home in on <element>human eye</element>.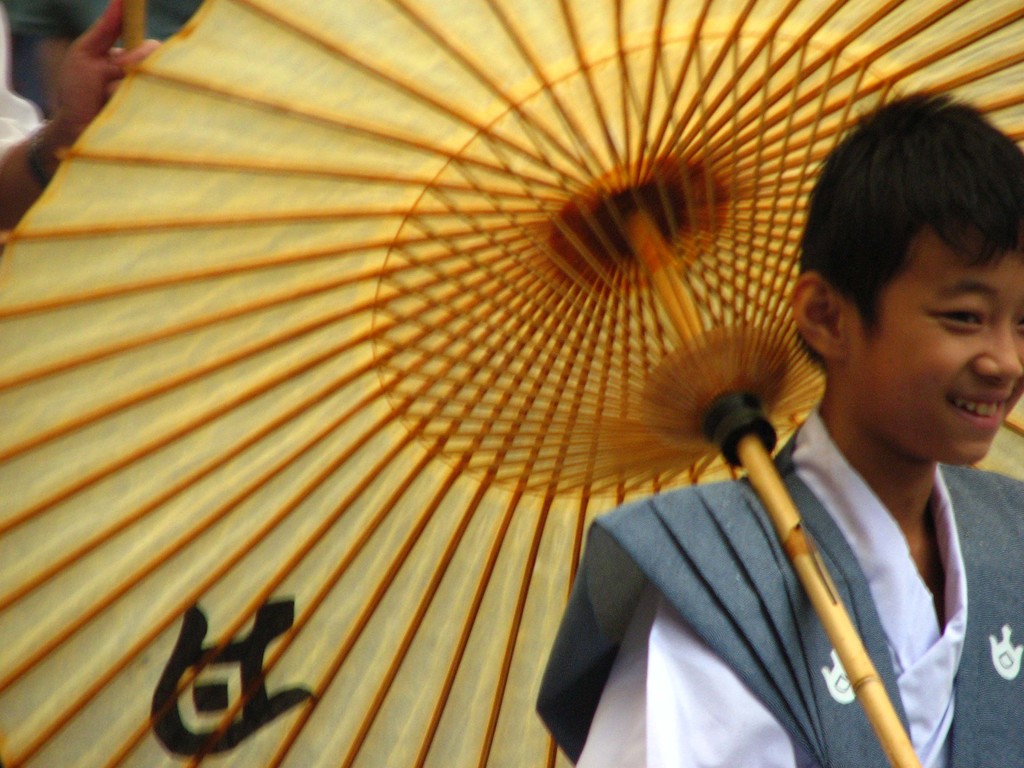
Homed in at <region>916, 298, 989, 330</region>.
